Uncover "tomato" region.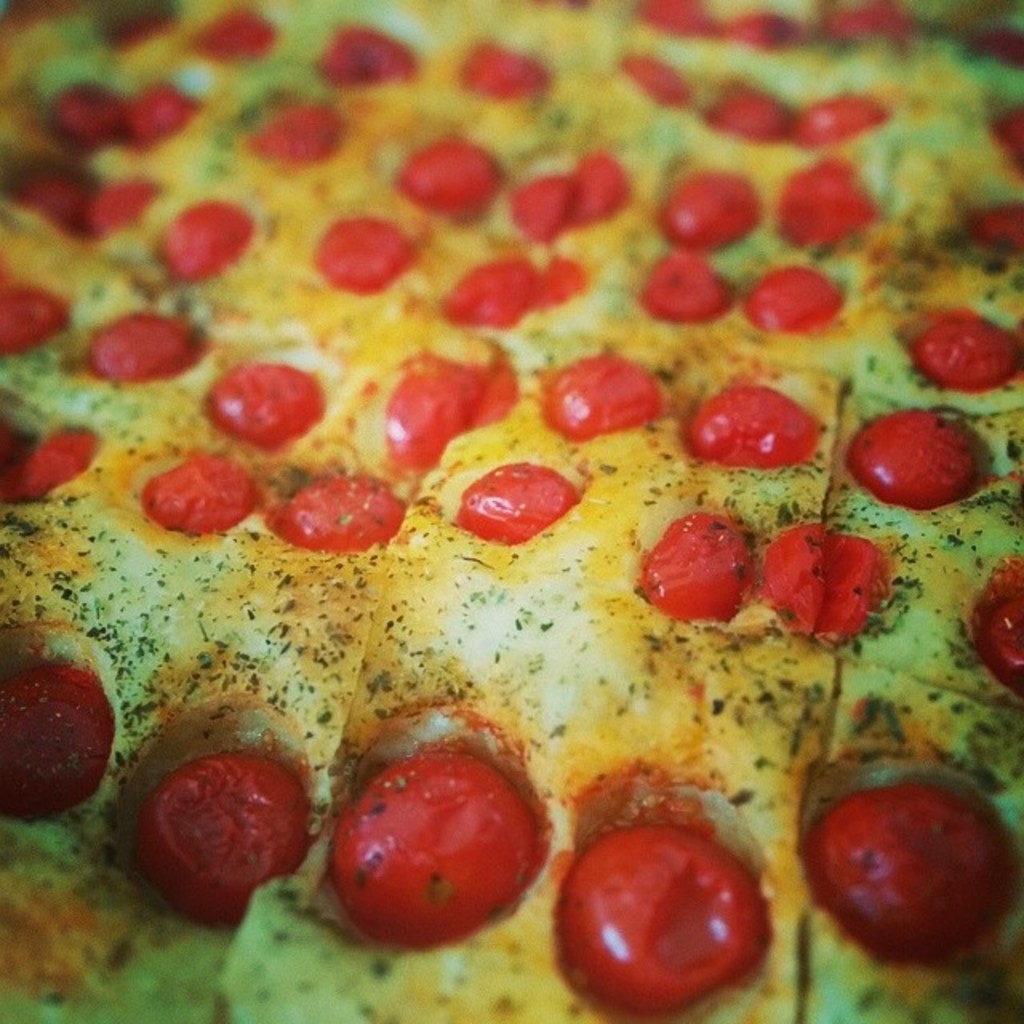
Uncovered: (left=0, top=656, right=115, bottom=810).
